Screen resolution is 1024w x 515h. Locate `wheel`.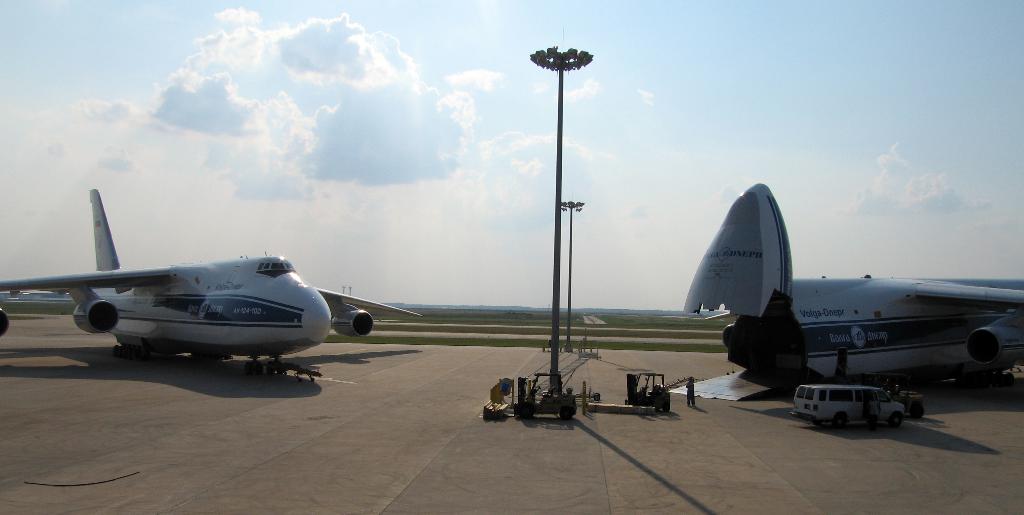
(x1=831, y1=408, x2=851, y2=430).
